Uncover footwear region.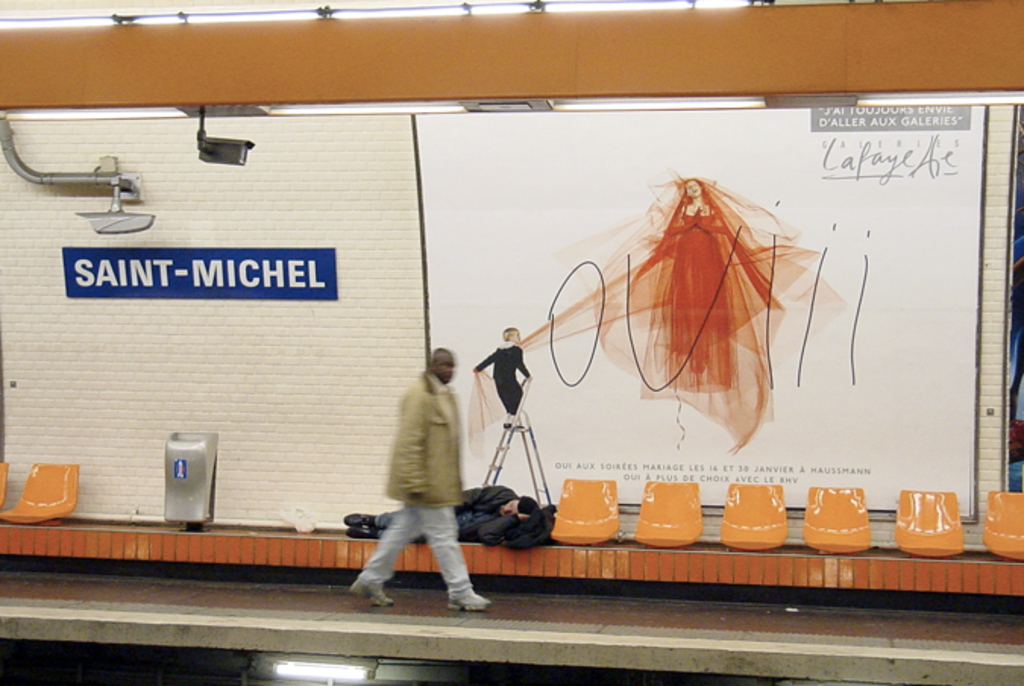
Uncovered: box=[349, 575, 394, 606].
